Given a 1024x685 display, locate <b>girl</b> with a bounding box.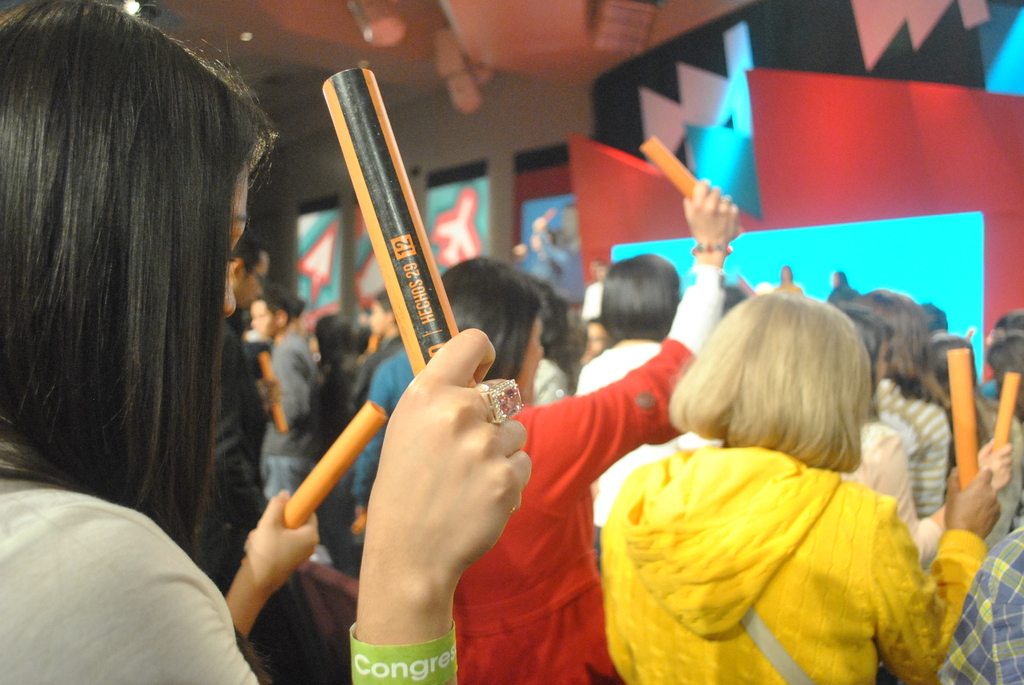
Located: pyautogui.locateOnScreen(827, 301, 1016, 564).
